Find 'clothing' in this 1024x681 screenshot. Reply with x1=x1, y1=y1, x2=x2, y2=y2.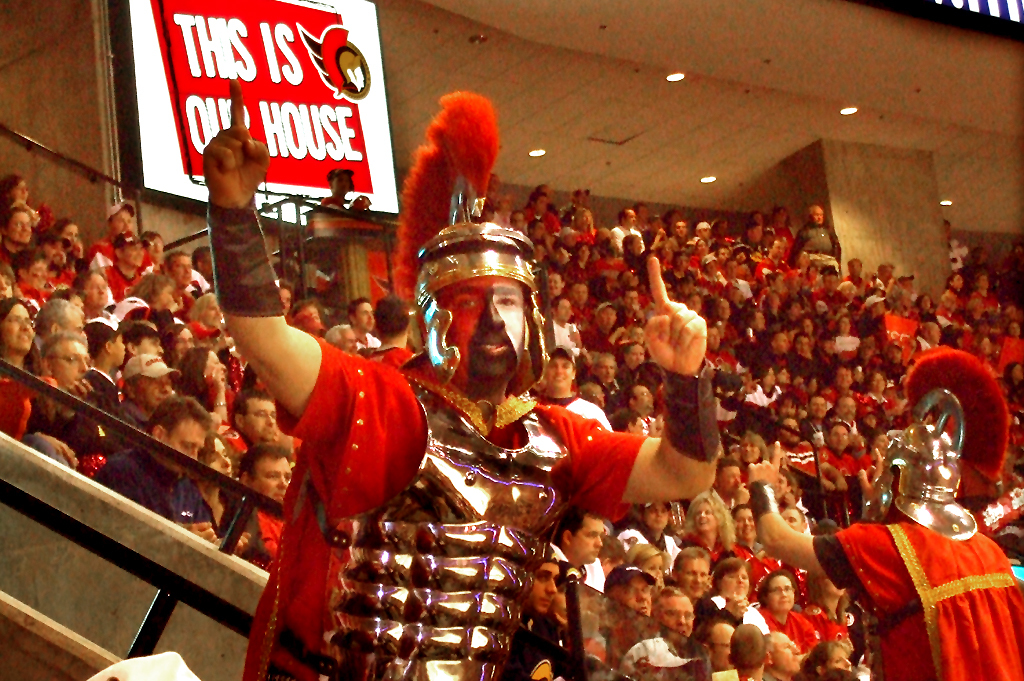
x1=812, y1=482, x2=1022, y2=680.
